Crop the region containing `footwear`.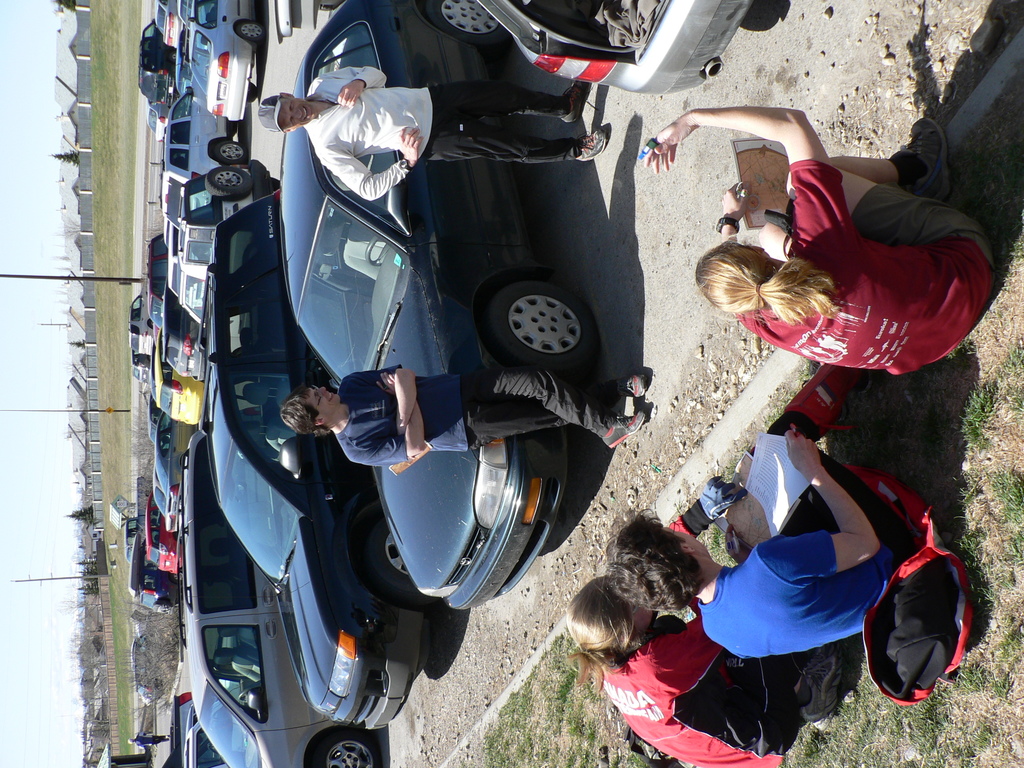
Crop region: 799:637:842:723.
